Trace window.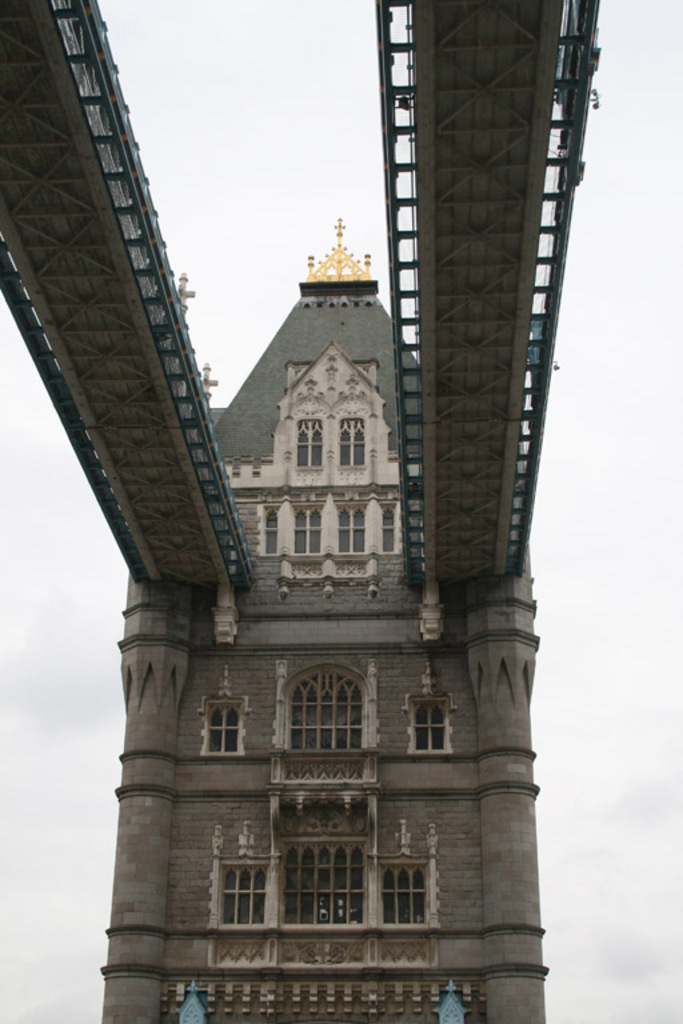
Traced to {"x1": 257, "y1": 504, "x2": 276, "y2": 553}.
